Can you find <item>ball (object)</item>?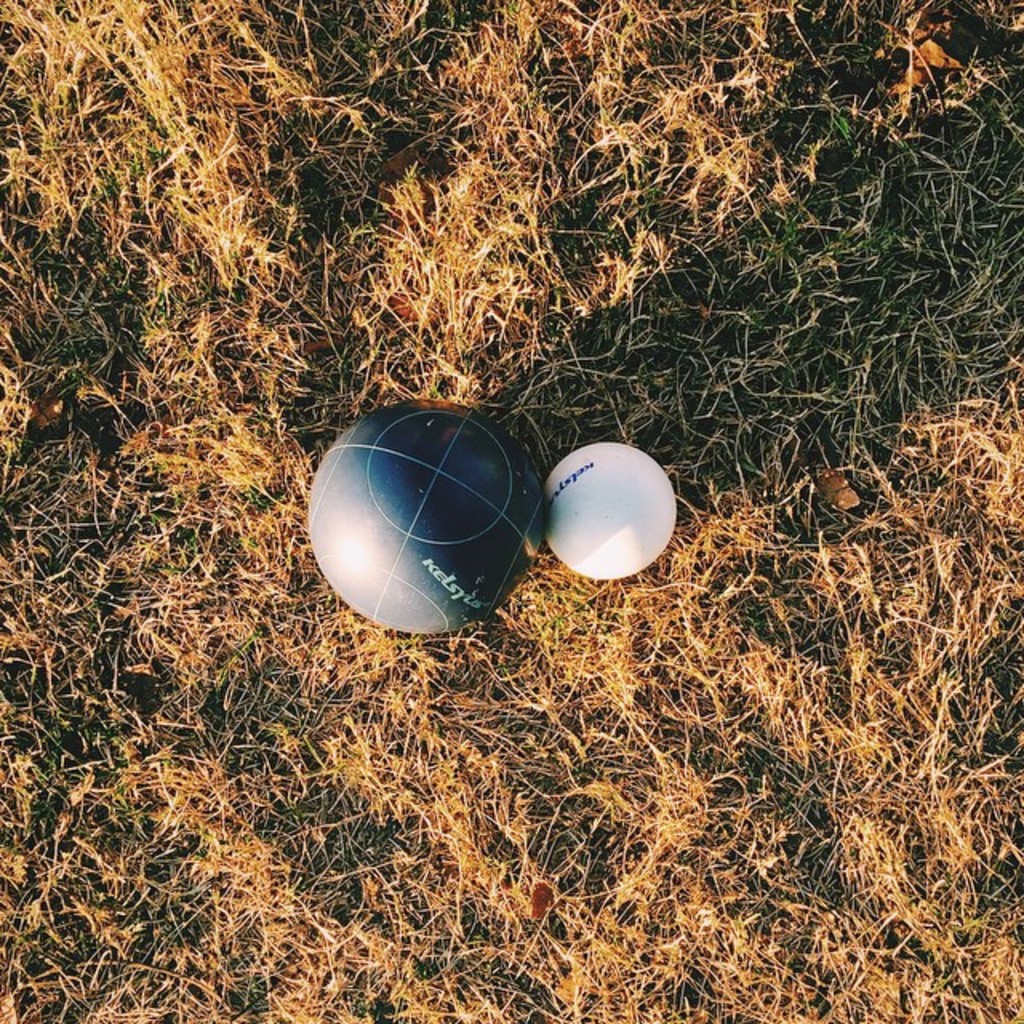
Yes, bounding box: {"left": 304, "top": 400, "right": 554, "bottom": 638}.
